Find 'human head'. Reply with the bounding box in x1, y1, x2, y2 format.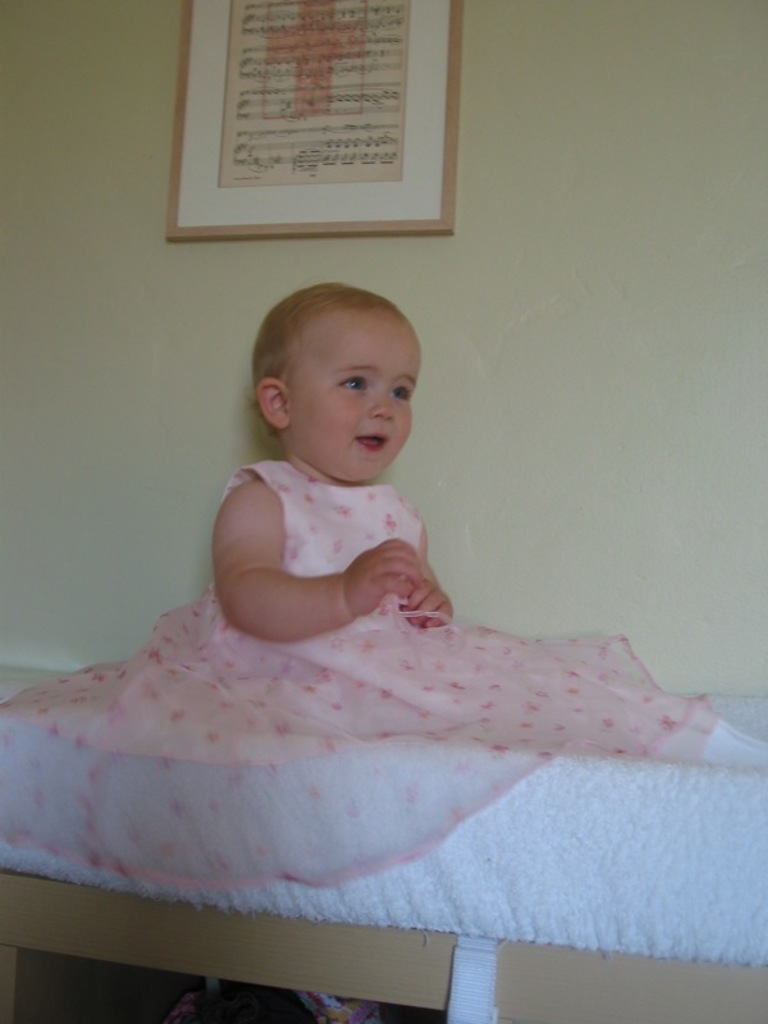
244, 278, 436, 483.
